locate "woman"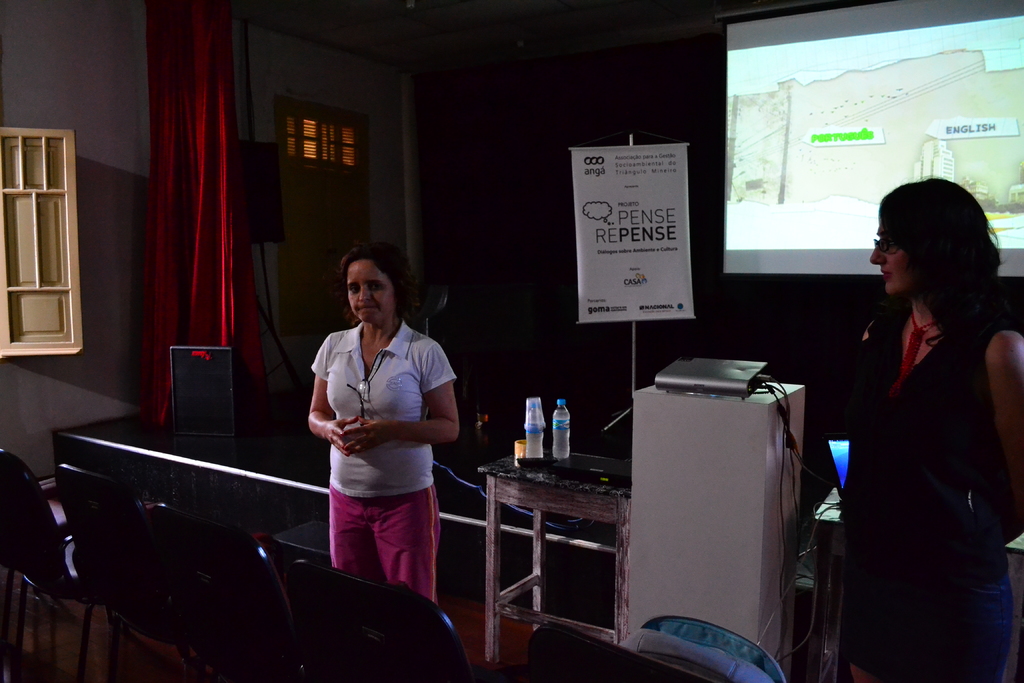
BBox(842, 177, 1020, 681)
